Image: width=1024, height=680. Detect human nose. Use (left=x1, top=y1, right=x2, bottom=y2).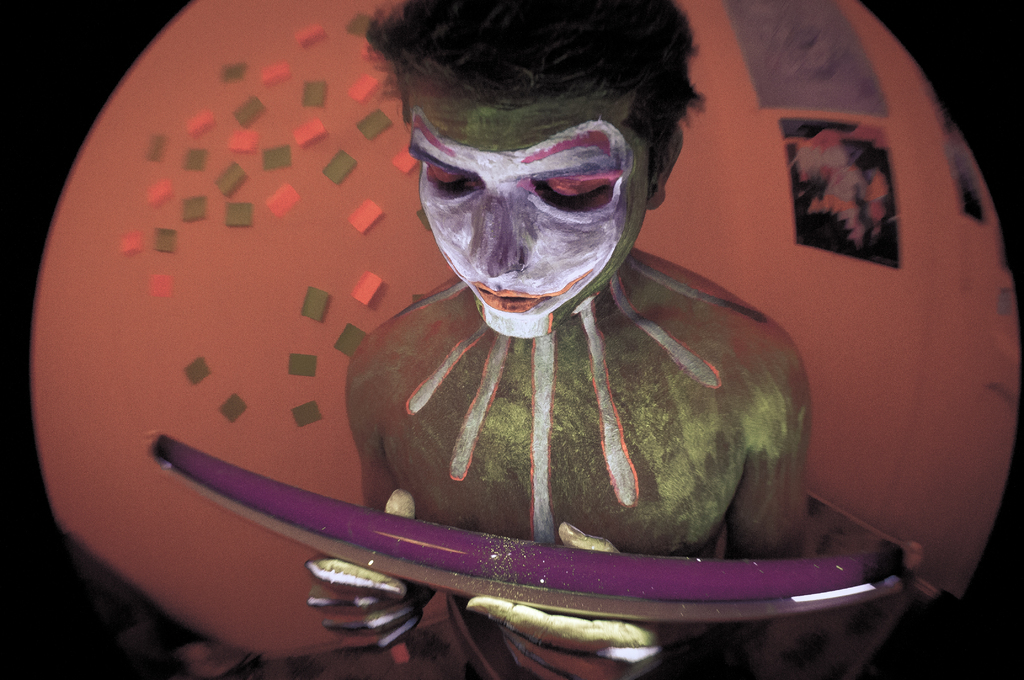
(left=467, top=193, right=527, bottom=277).
